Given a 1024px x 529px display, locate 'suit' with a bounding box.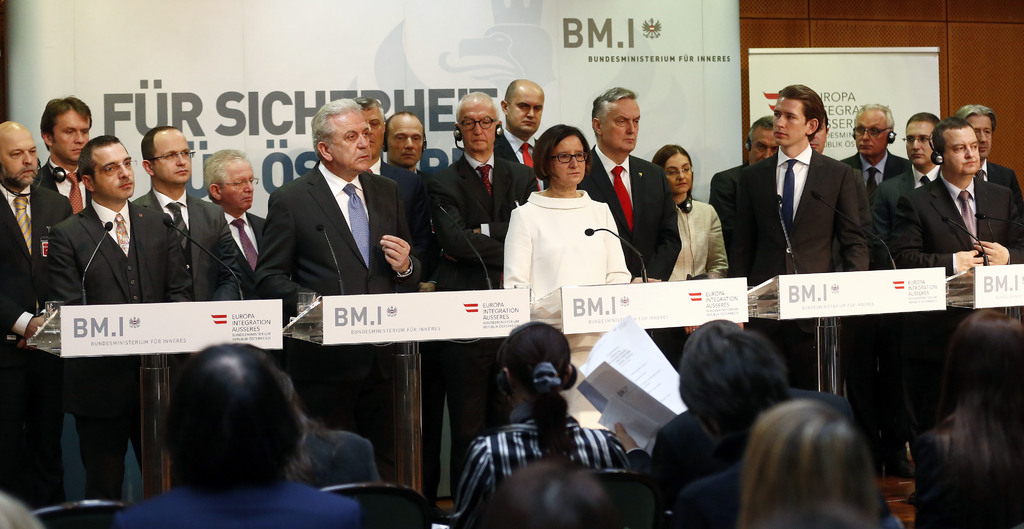
Located: x1=0 y1=182 x2=74 y2=516.
